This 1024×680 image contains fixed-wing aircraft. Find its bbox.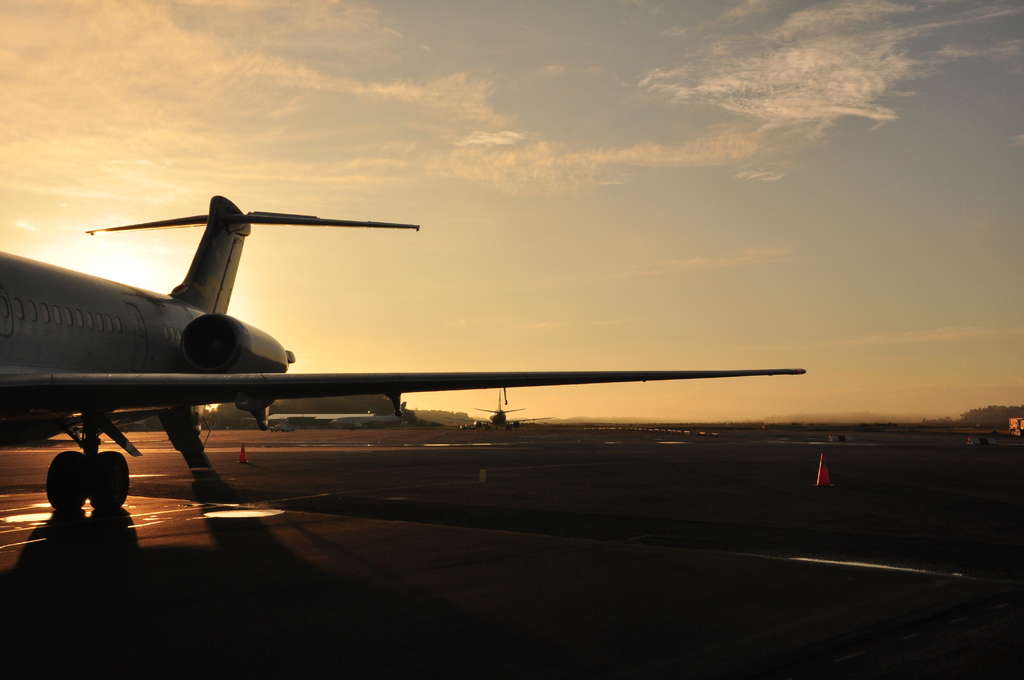
x1=444, y1=387, x2=556, y2=430.
